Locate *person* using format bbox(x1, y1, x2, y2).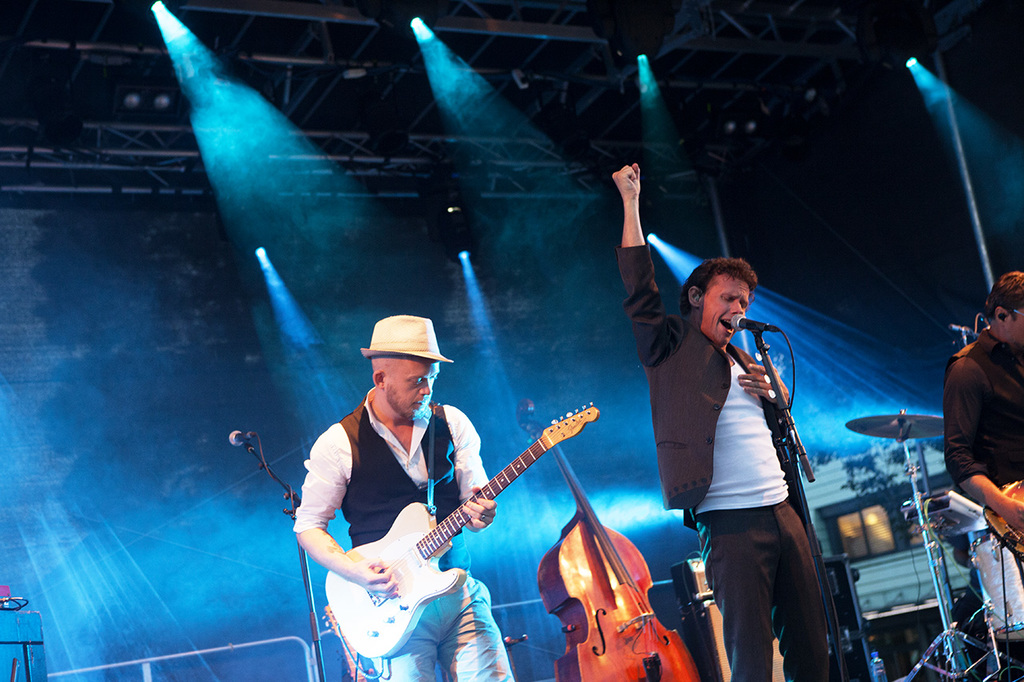
bbox(285, 312, 524, 681).
